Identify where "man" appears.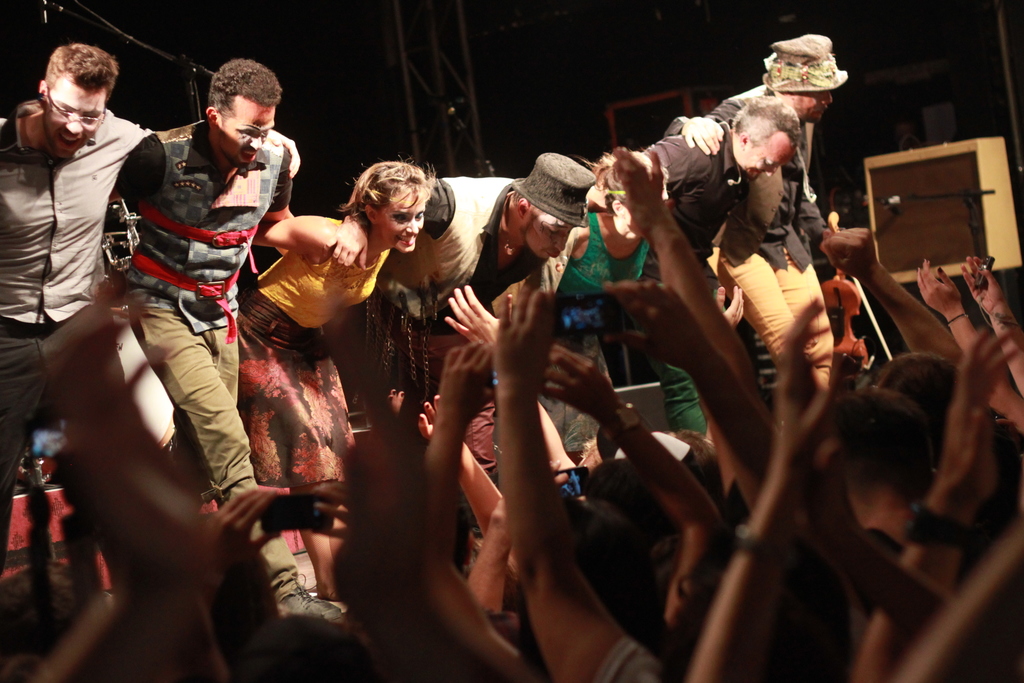
Appears at left=636, top=95, right=806, bottom=449.
